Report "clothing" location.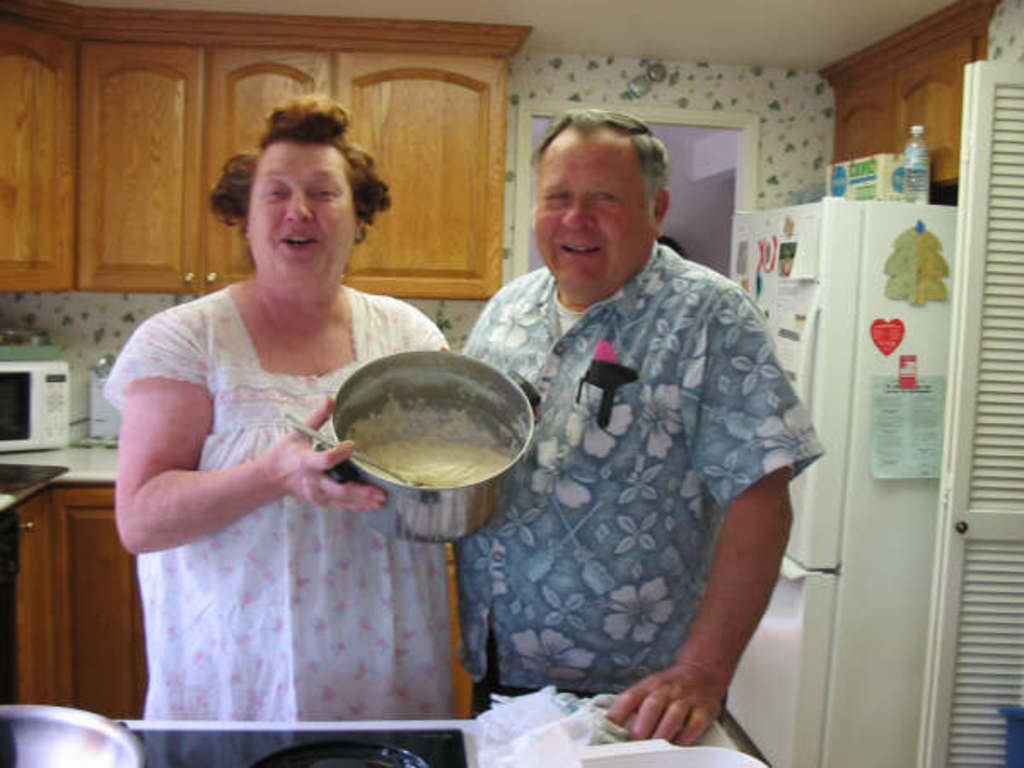
Report: (x1=461, y1=183, x2=814, y2=741).
